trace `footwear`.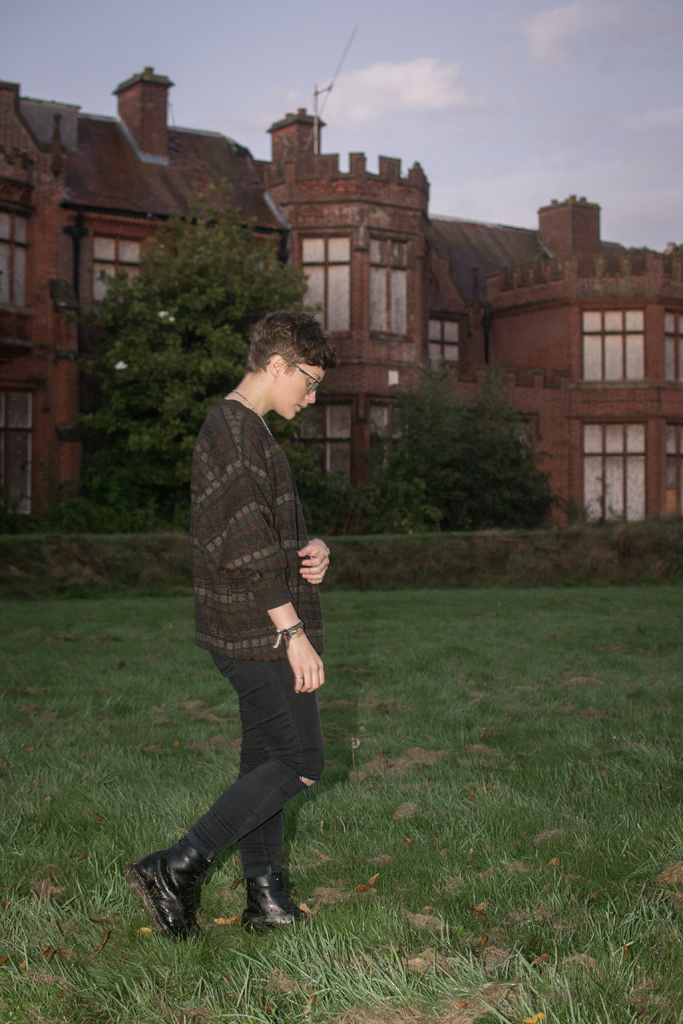
Traced to crop(238, 872, 319, 932).
